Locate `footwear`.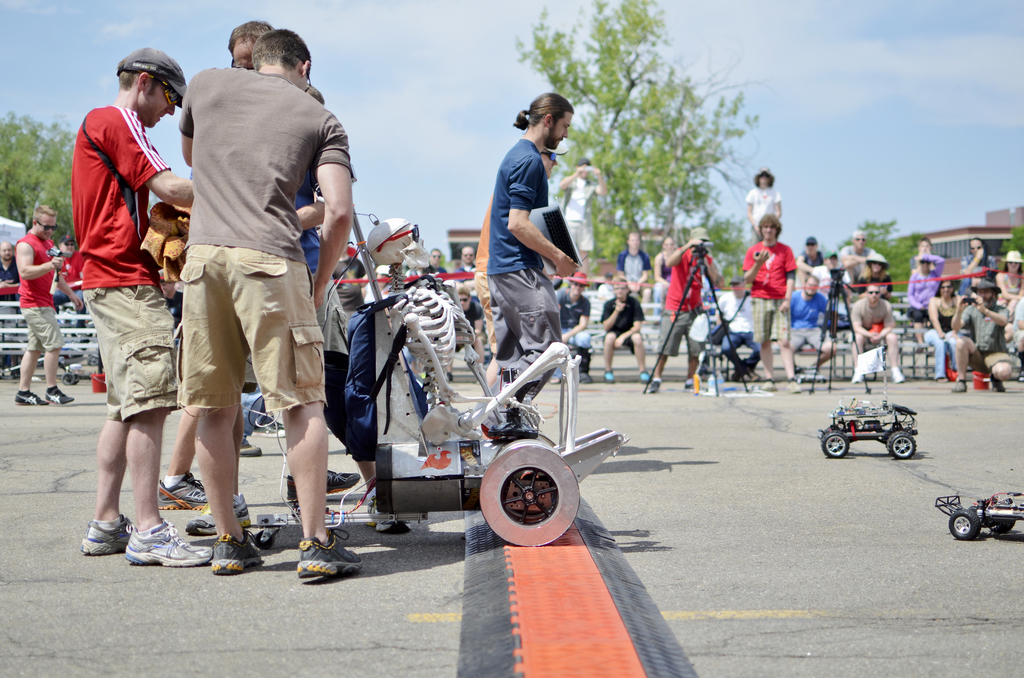
Bounding box: Rect(79, 515, 132, 554).
